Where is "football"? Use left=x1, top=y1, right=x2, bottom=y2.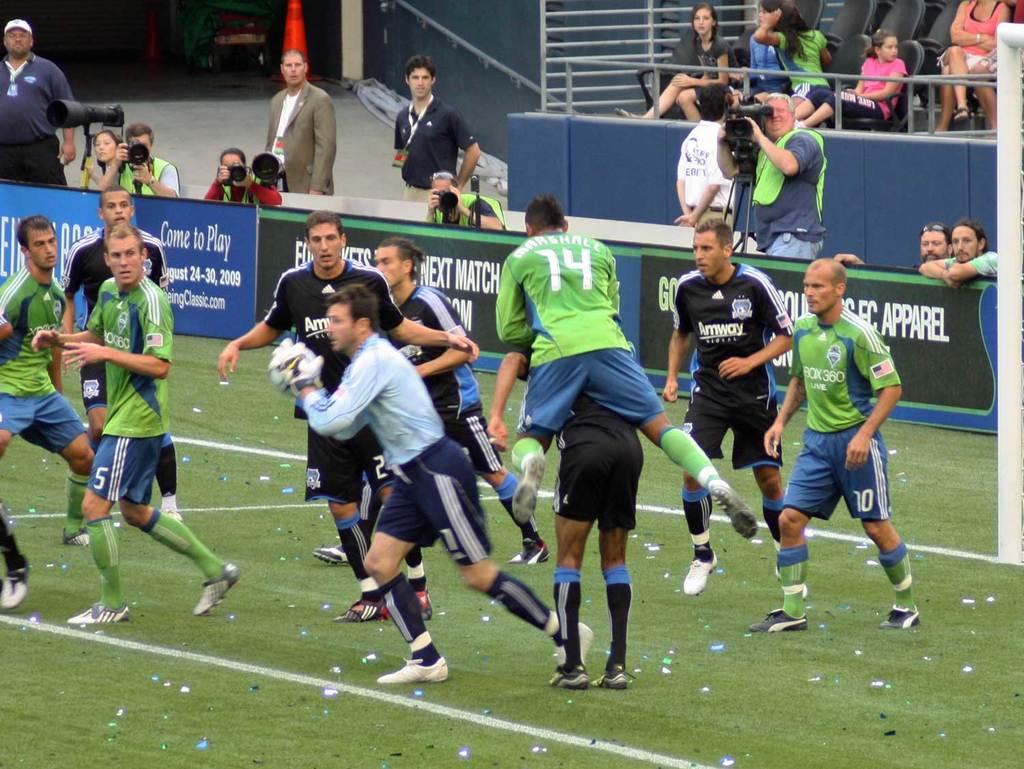
left=265, top=342, right=321, bottom=401.
